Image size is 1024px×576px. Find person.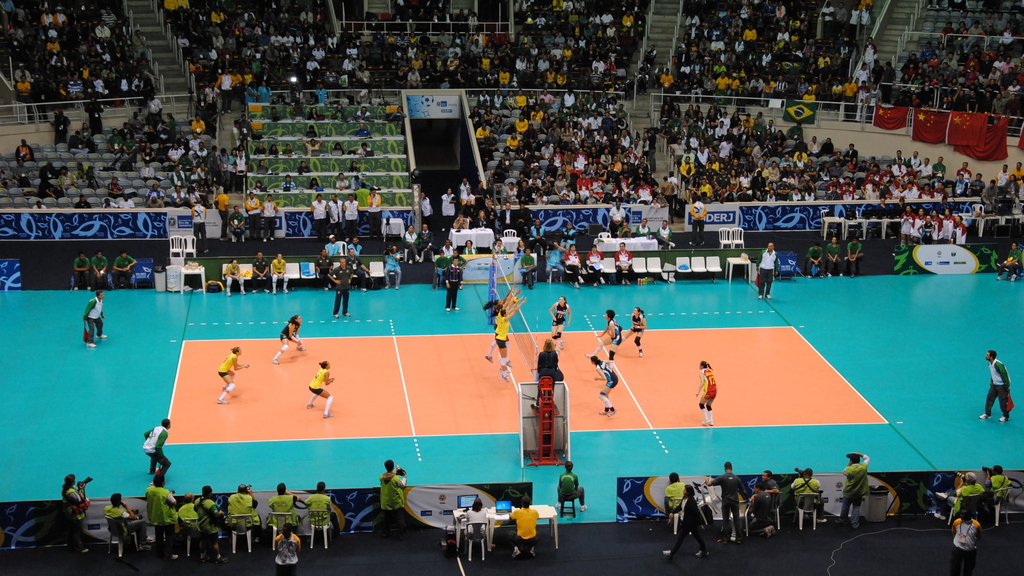
Rect(638, 218, 653, 238).
